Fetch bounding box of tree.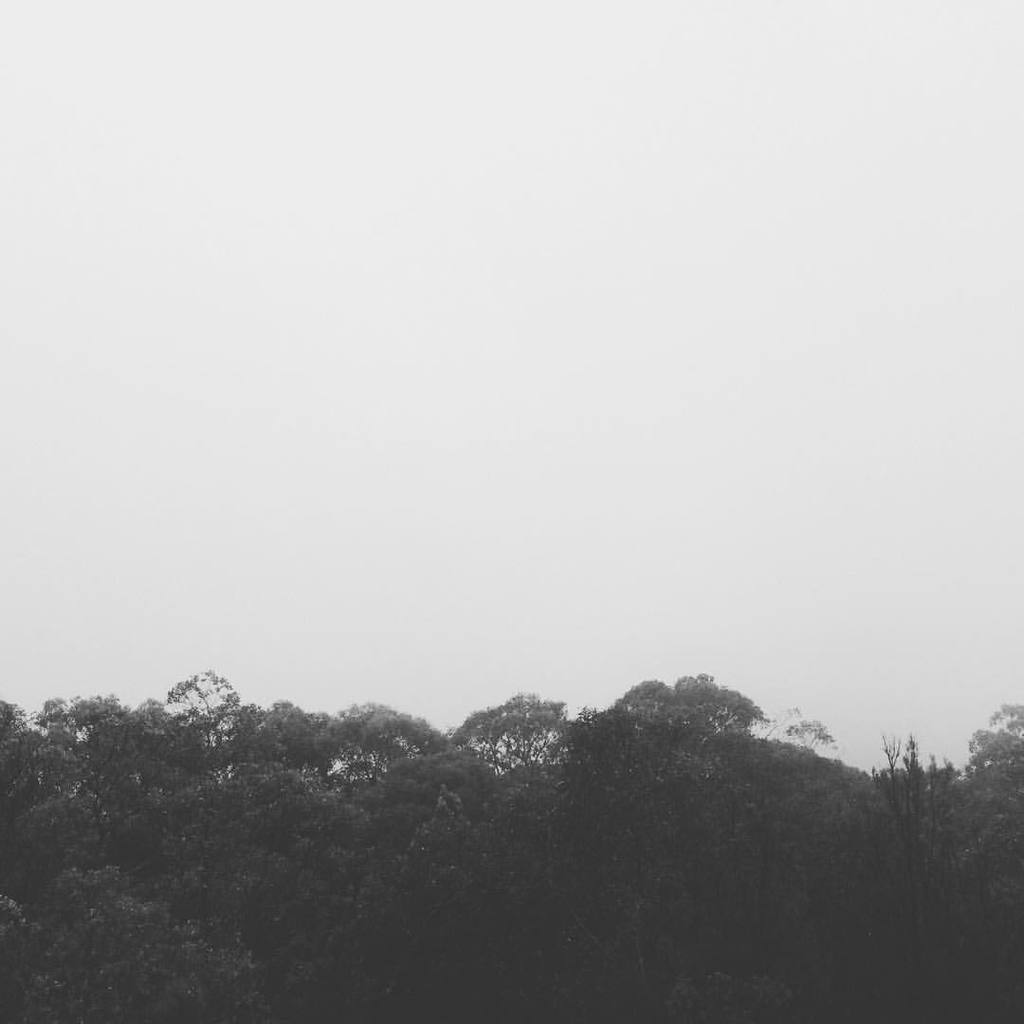
Bbox: {"x1": 166, "y1": 770, "x2": 352, "y2": 950}.
